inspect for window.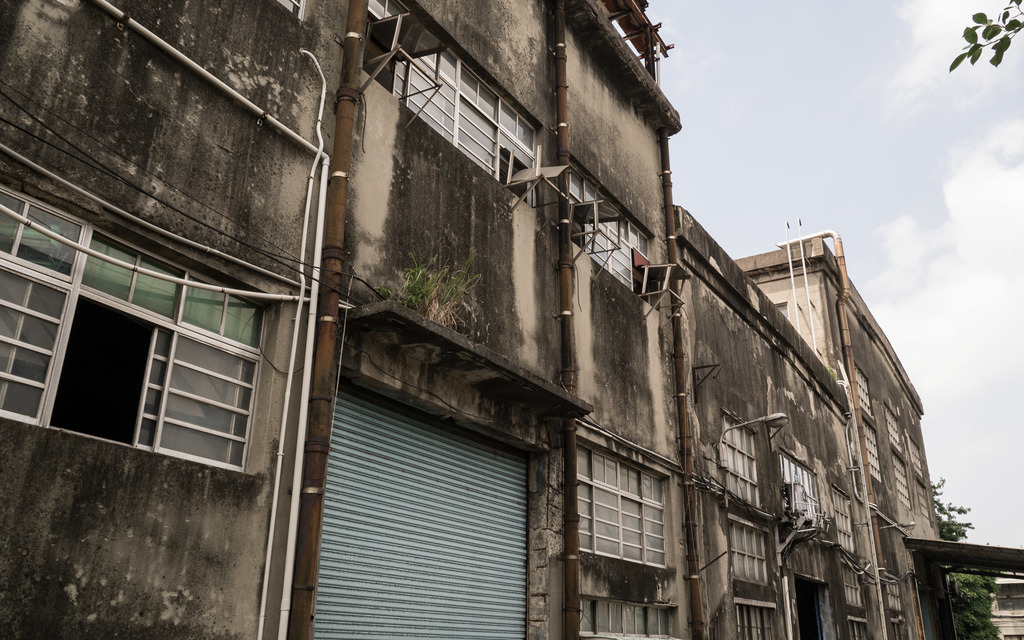
Inspection: box(845, 568, 861, 606).
